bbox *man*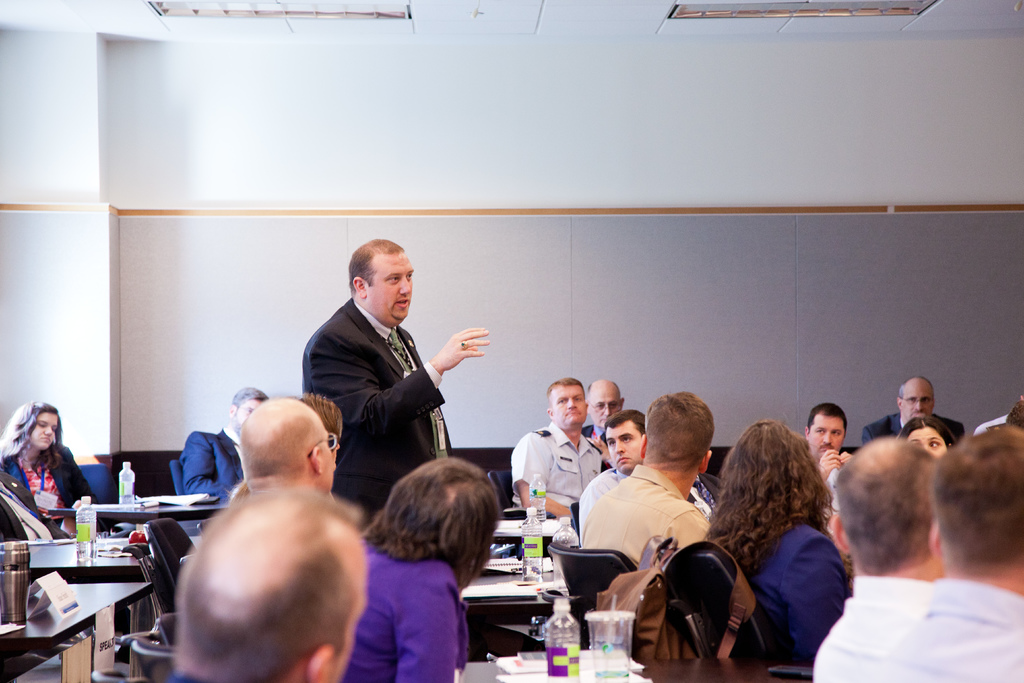
select_region(234, 398, 339, 495)
